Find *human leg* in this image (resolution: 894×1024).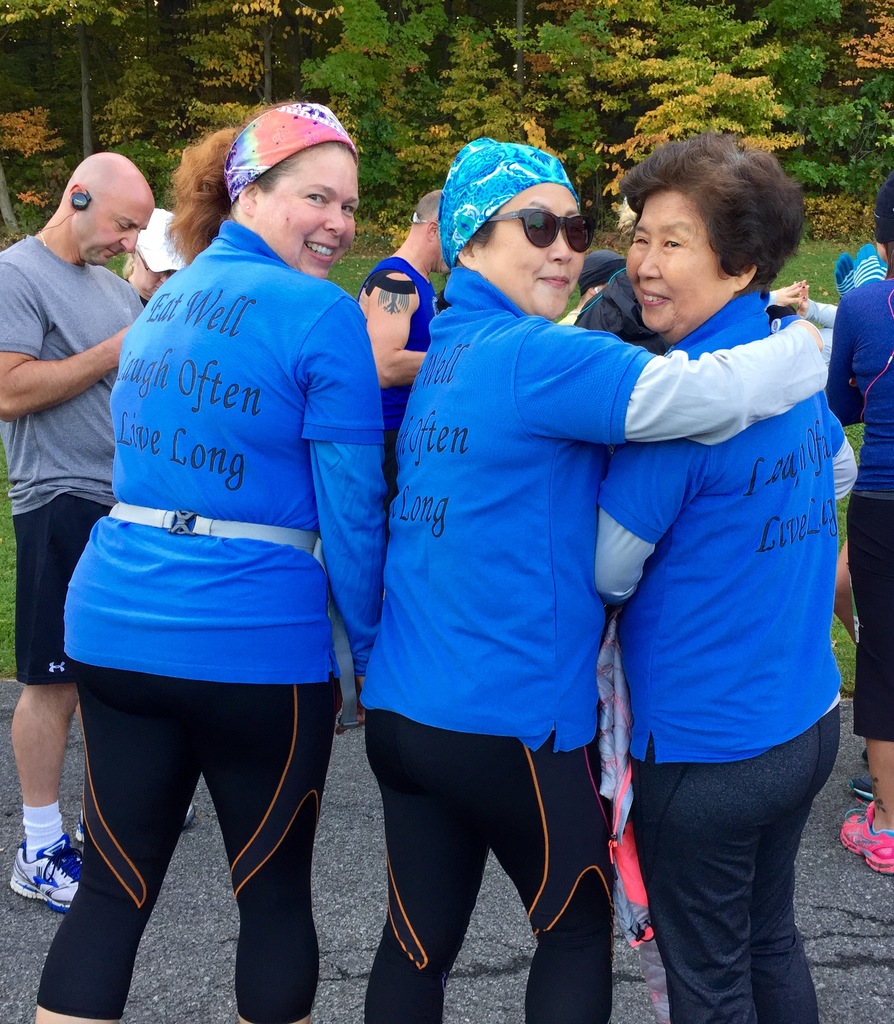
bbox=(357, 710, 483, 1021).
